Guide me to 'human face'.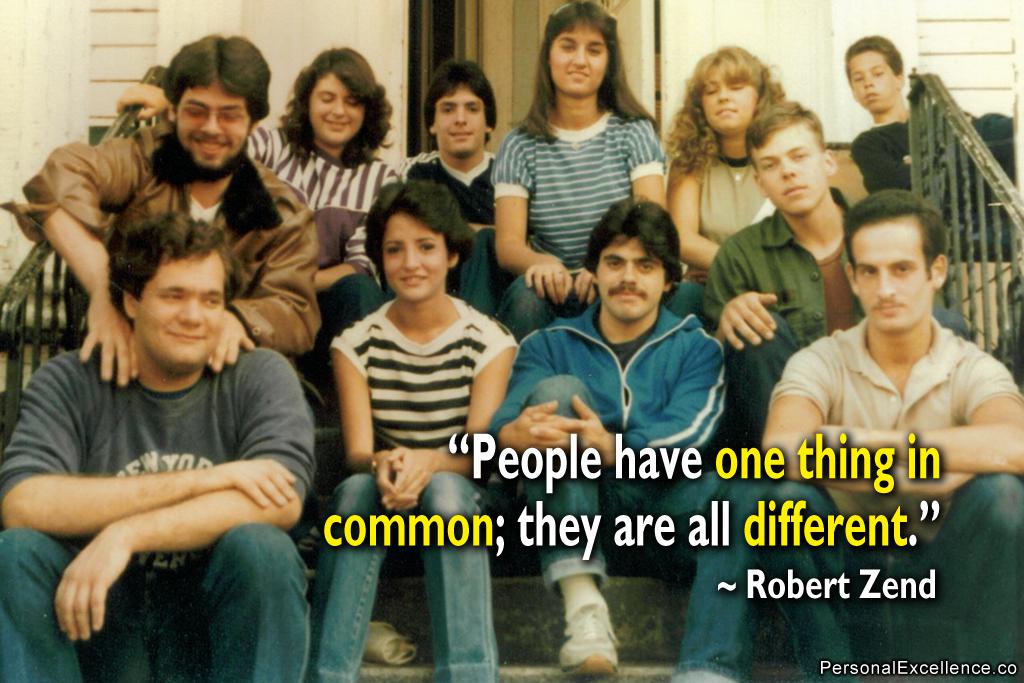
Guidance: <region>378, 212, 451, 306</region>.
